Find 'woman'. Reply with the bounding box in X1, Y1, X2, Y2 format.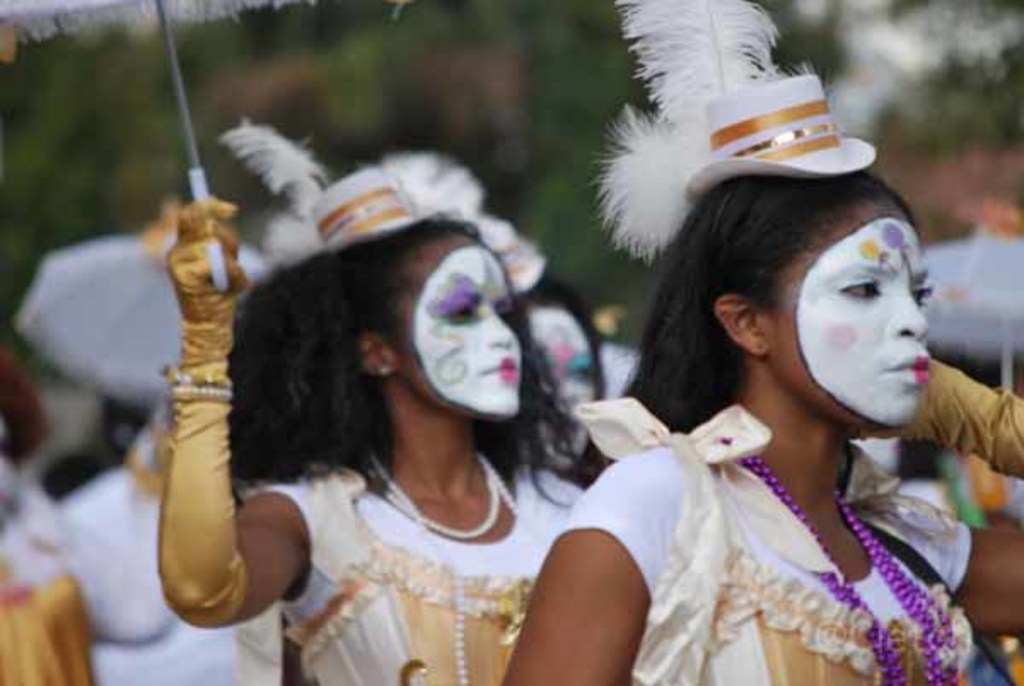
543, 68, 1023, 667.
